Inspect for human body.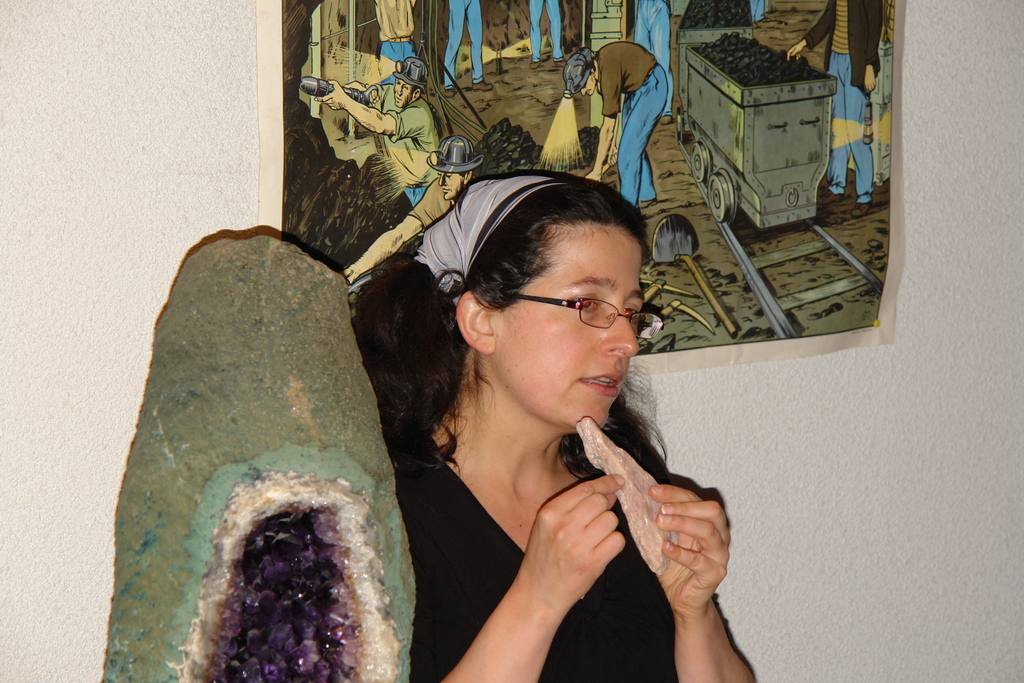
Inspection: locate(785, 3, 879, 199).
